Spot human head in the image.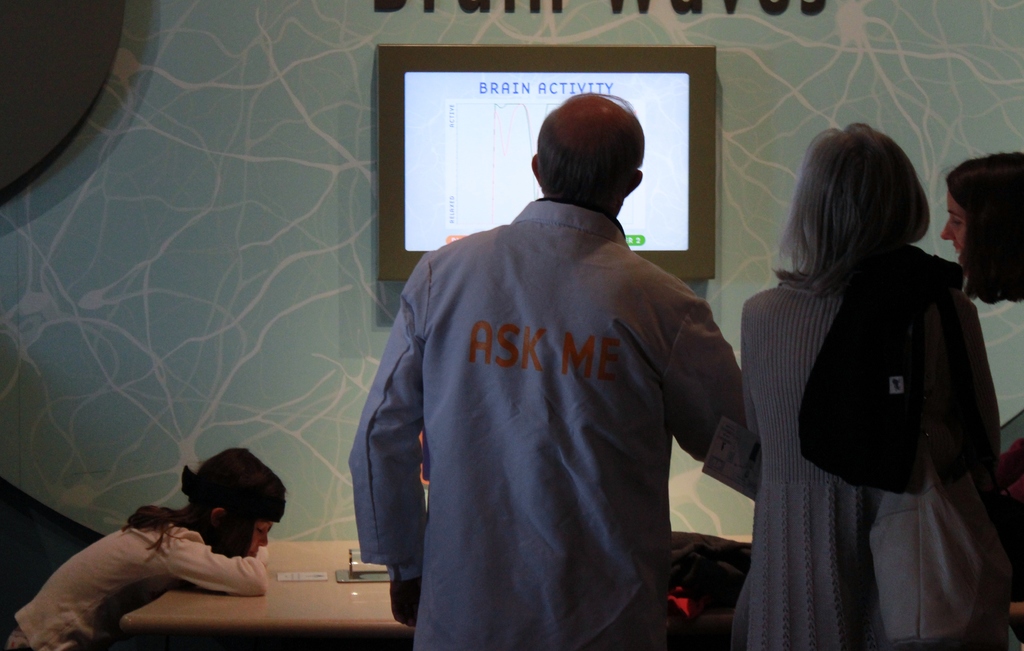
human head found at [184,447,287,557].
